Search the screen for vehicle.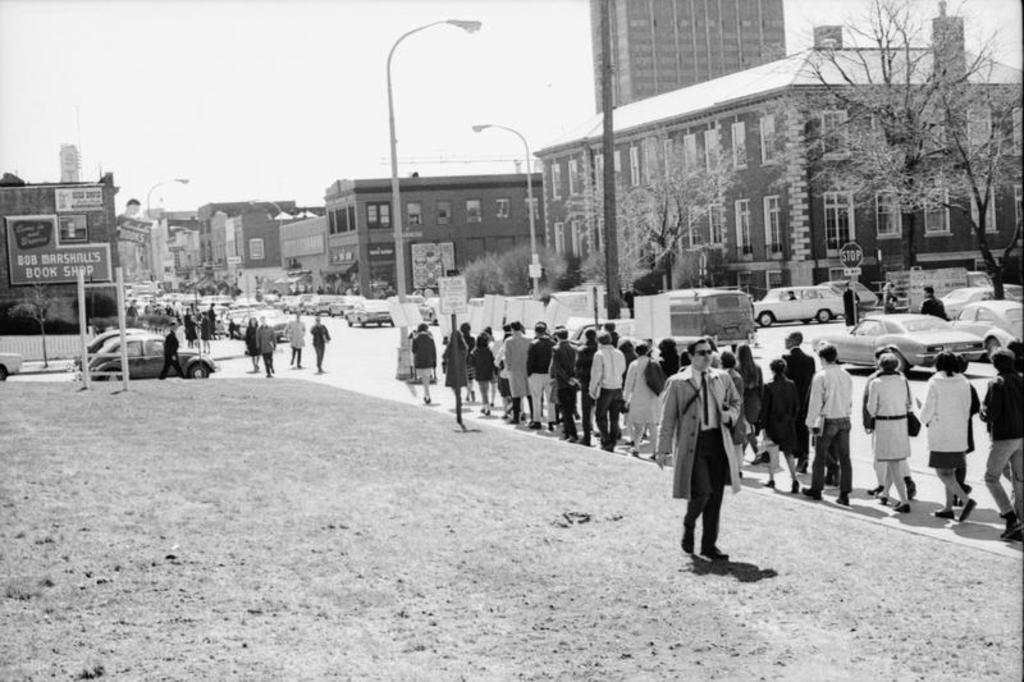
Found at 325, 297, 348, 315.
